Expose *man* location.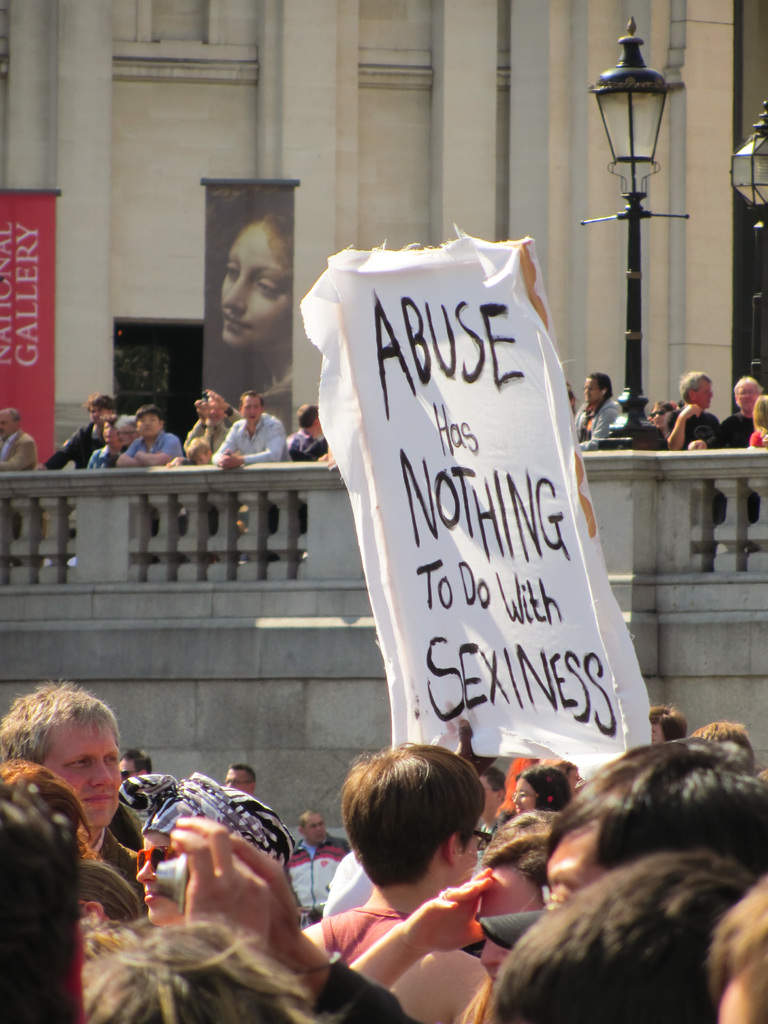
Exposed at BBox(301, 735, 492, 1023).
